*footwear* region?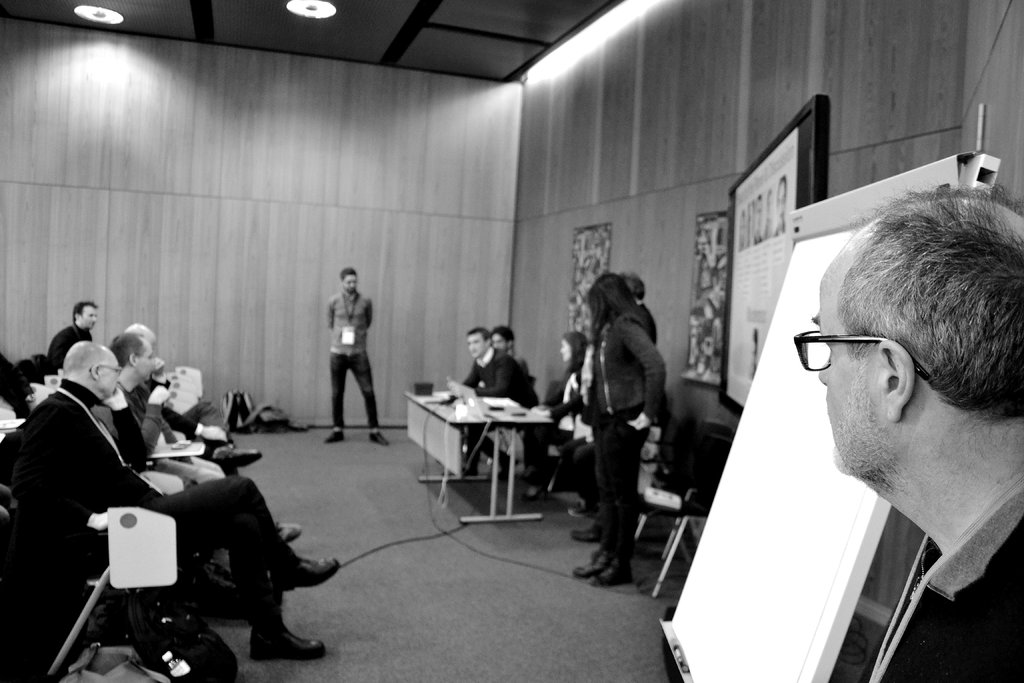
x1=572 y1=559 x2=597 y2=573
